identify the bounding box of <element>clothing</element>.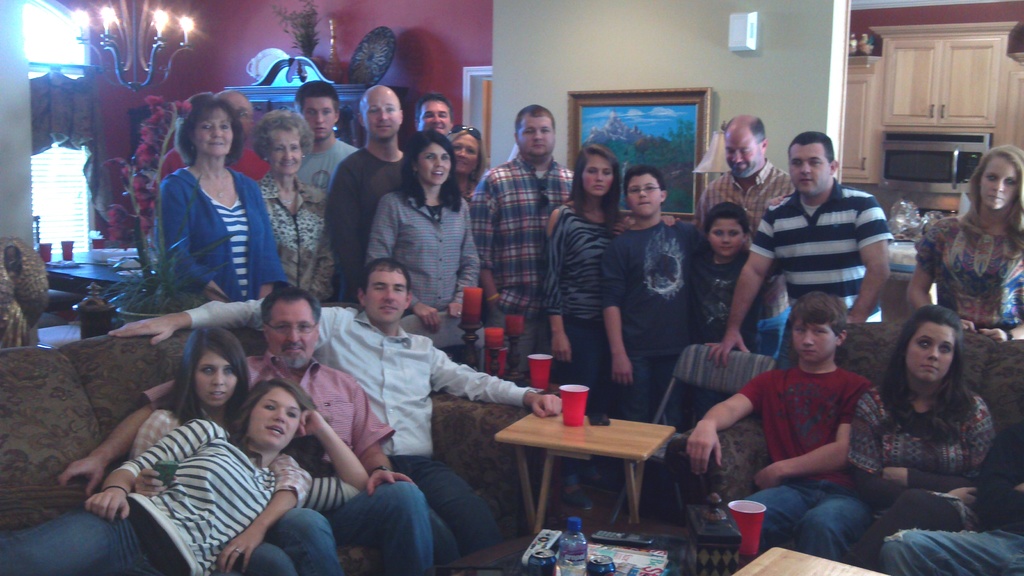
l=298, t=132, r=360, b=204.
